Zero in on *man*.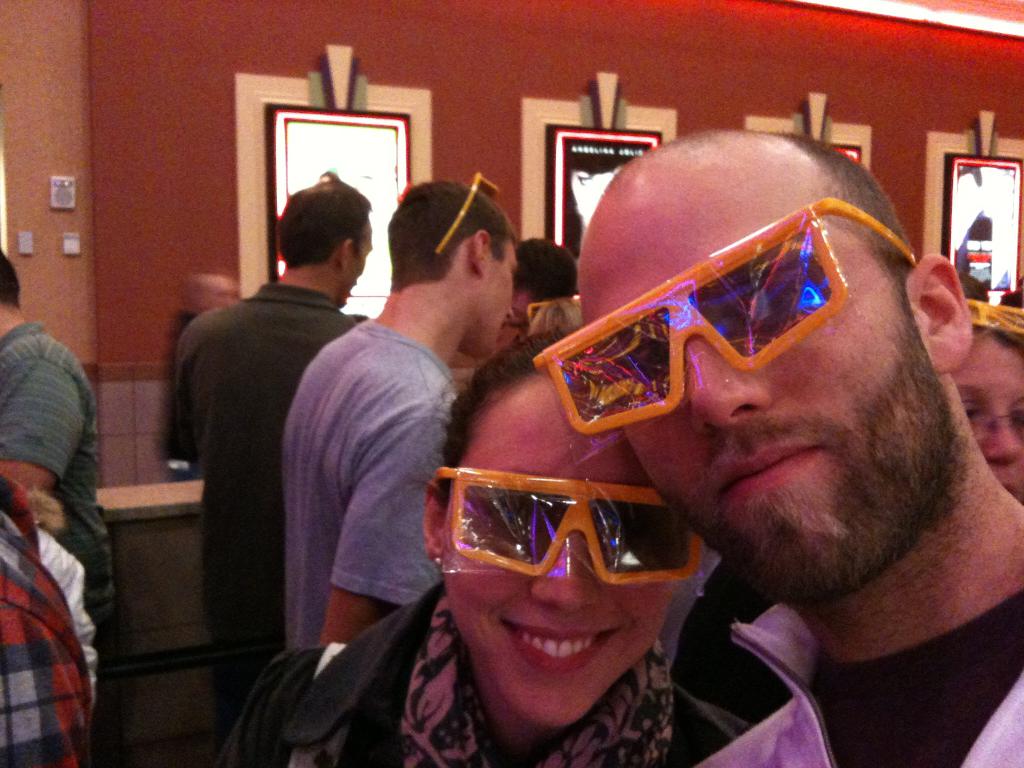
Zeroed in: 488:225:573:354.
